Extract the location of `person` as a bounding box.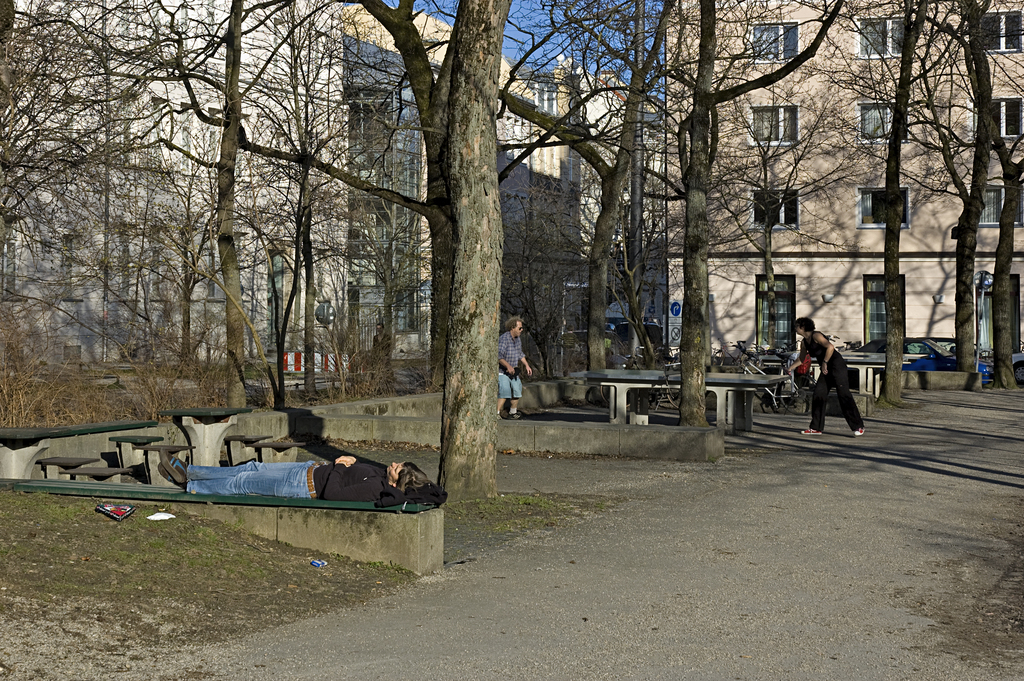
pyautogui.locateOnScreen(495, 311, 536, 420).
